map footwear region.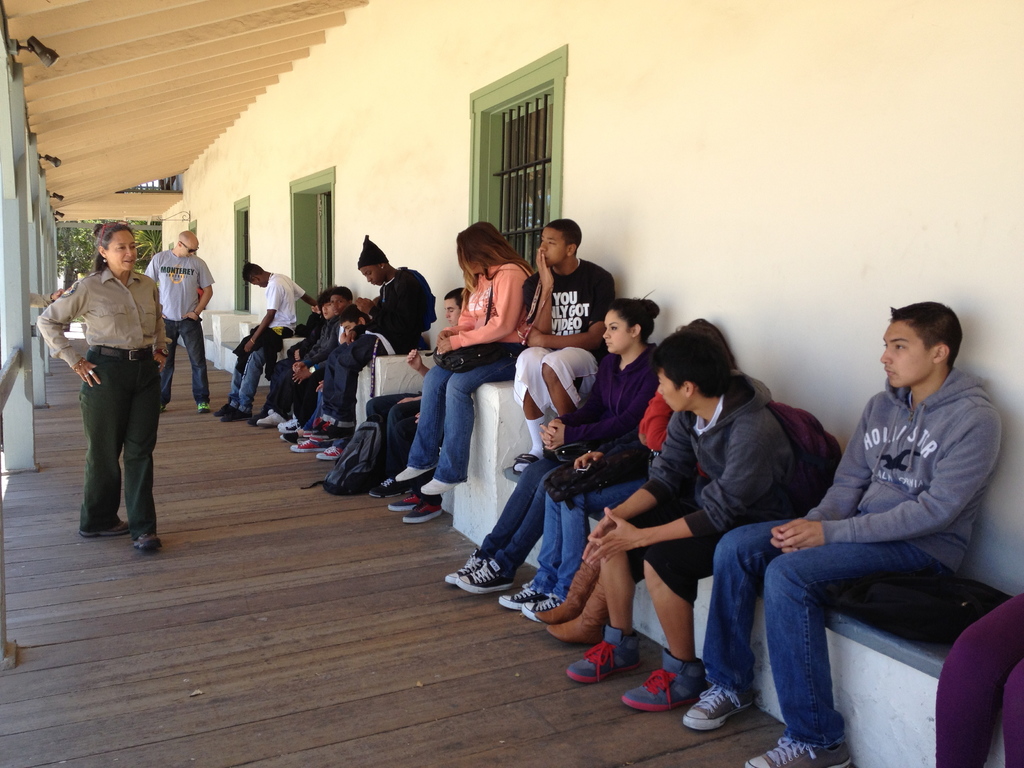
Mapped to x1=279 y1=416 x2=298 y2=431.
